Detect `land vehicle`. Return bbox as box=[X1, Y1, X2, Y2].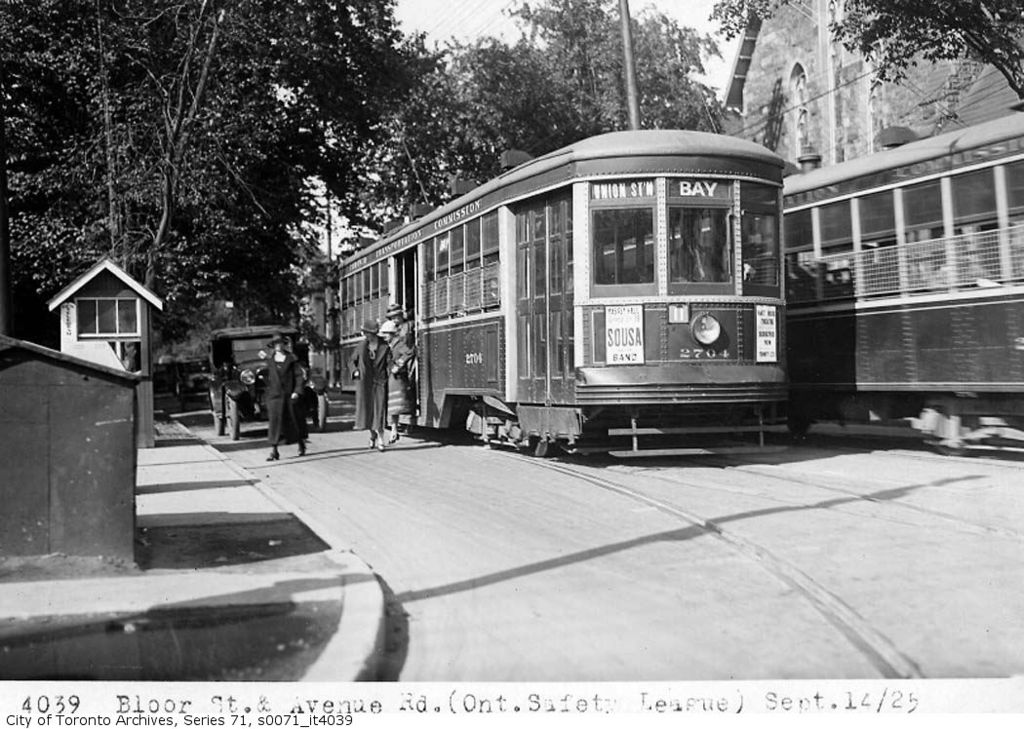
box=[205, 330, 318, 441].
